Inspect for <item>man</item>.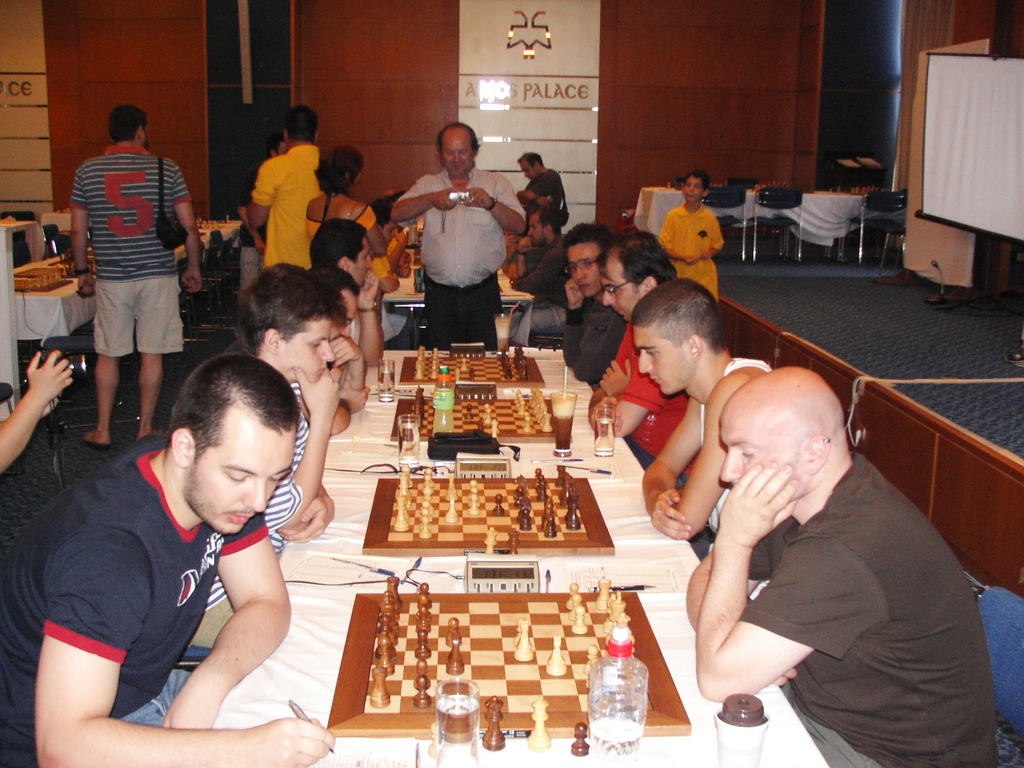
Inspection: <region>518, 209, 570, 350</region>.
